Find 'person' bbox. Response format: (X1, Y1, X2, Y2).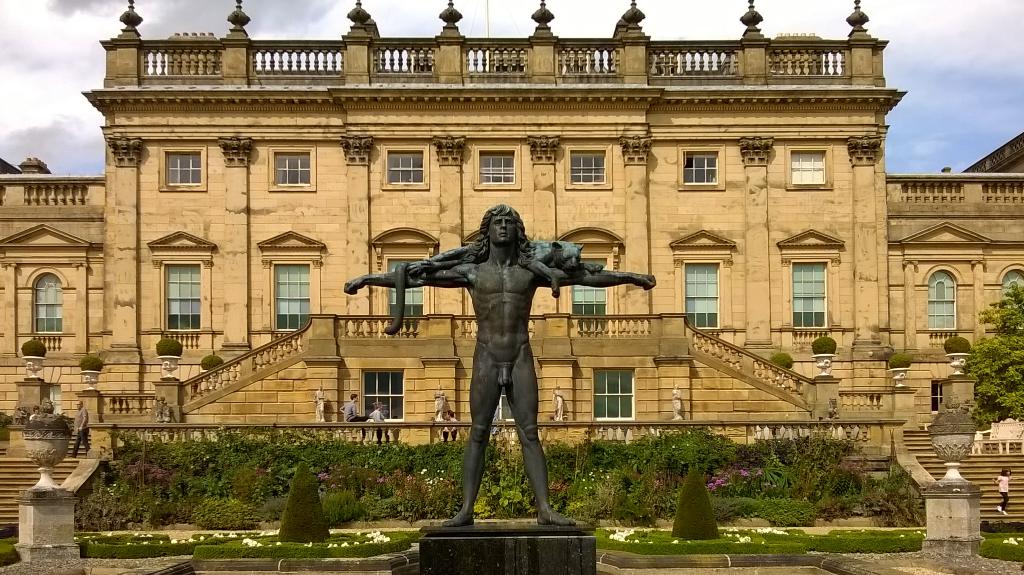
(68, 400, 92, 457).
